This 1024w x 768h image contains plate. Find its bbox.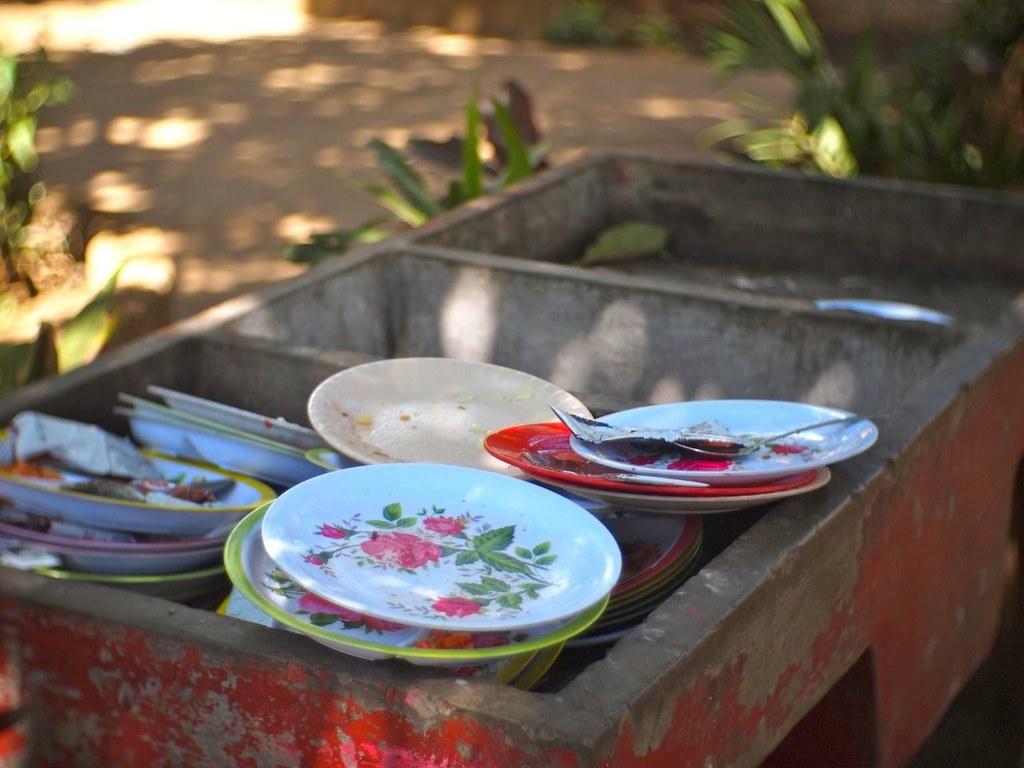
[x1=490, y1=639, x2=556, y2=695].
